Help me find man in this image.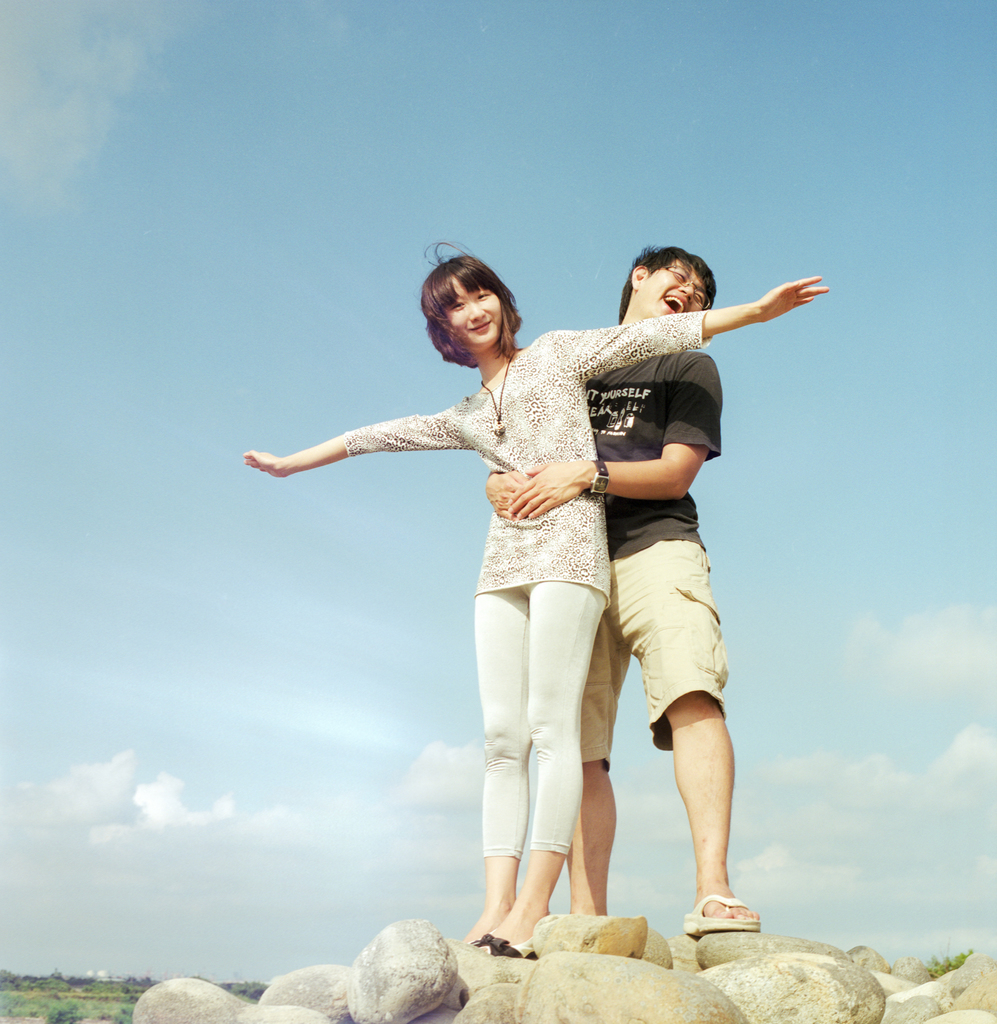
Found it: BBox(499, 232, 808, 913).
